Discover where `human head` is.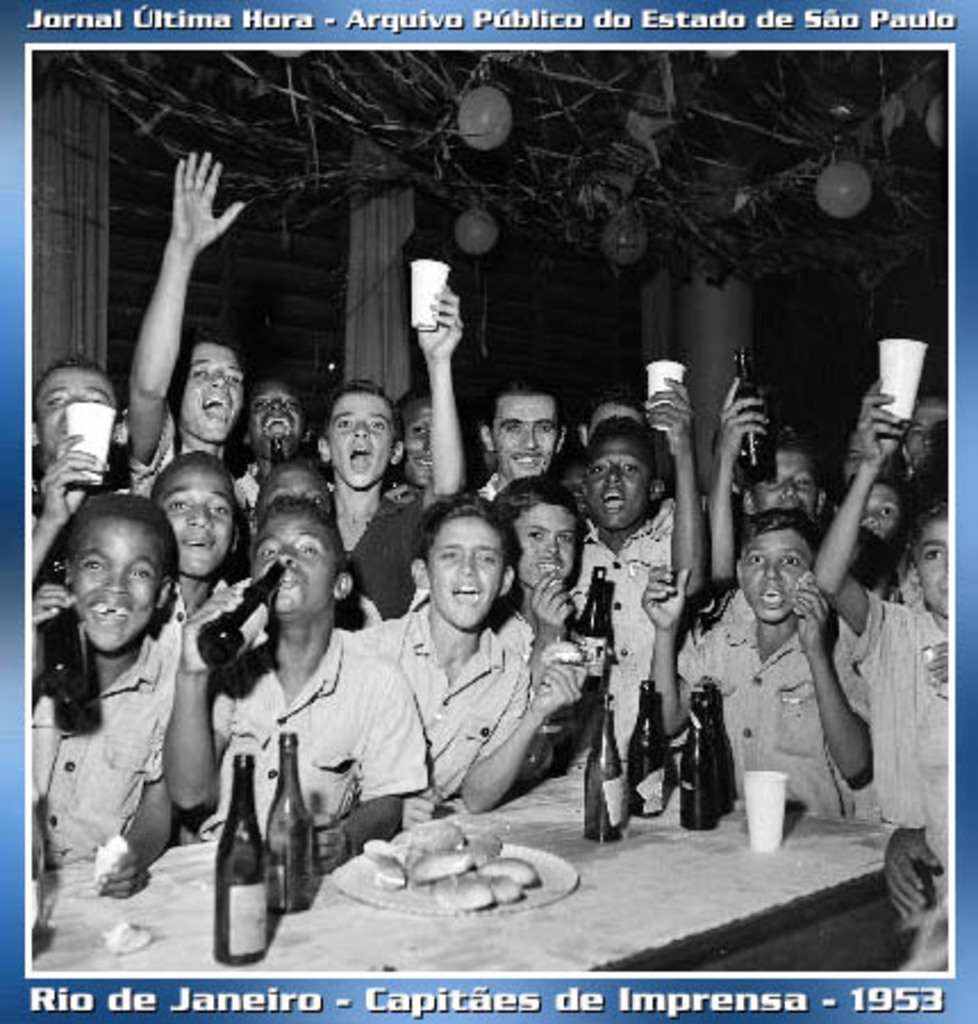
Discovered at x1=905 y1=494 x2=955 y2=626.
